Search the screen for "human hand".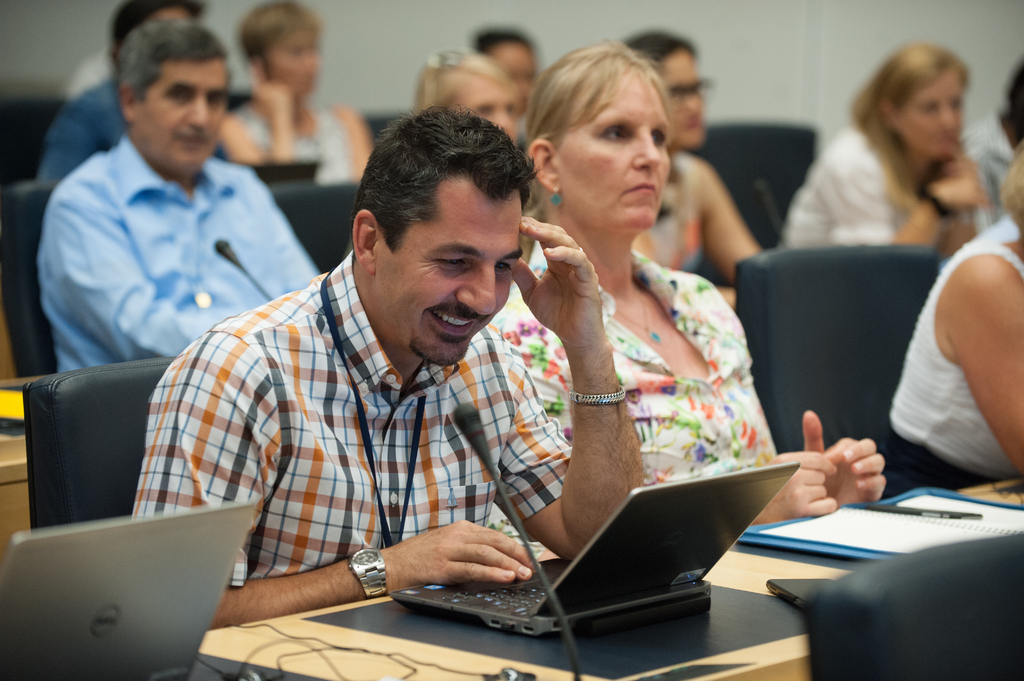
Found at x1=404 y1=530 x2=527 y2=605.
